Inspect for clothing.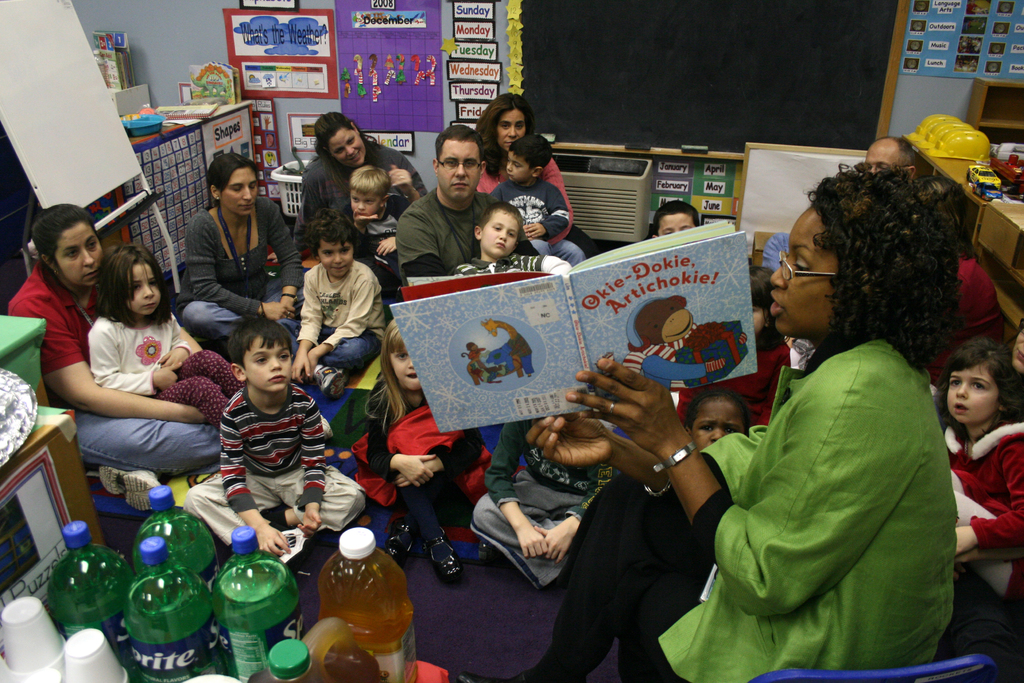
Inspection: <region>173, 309, 377, 581</region>.
